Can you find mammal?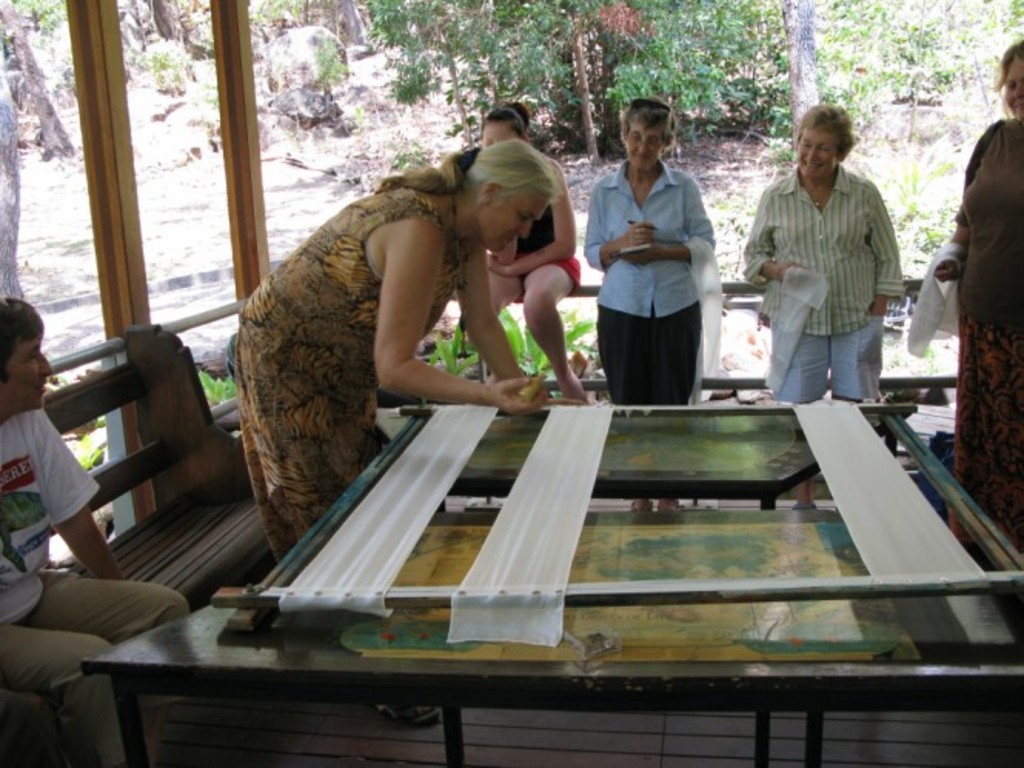
Yes, bounding box: <region>724, 119, 912, 397</region>.
